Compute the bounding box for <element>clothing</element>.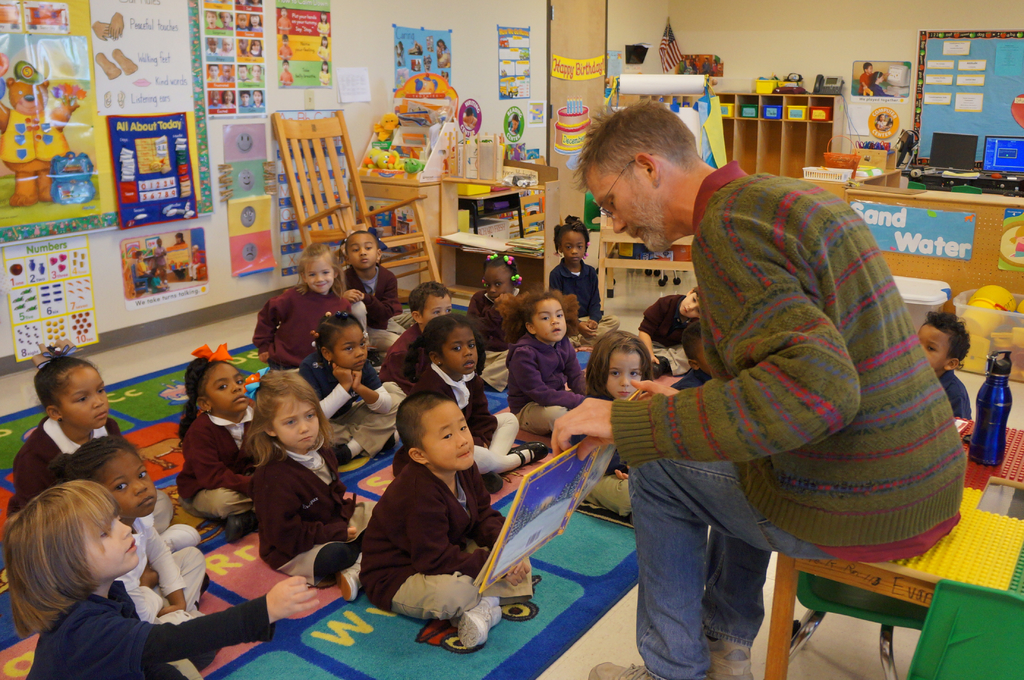
{"x1": 413, "y1": 374, "x2": 522, "y2": 450}.
